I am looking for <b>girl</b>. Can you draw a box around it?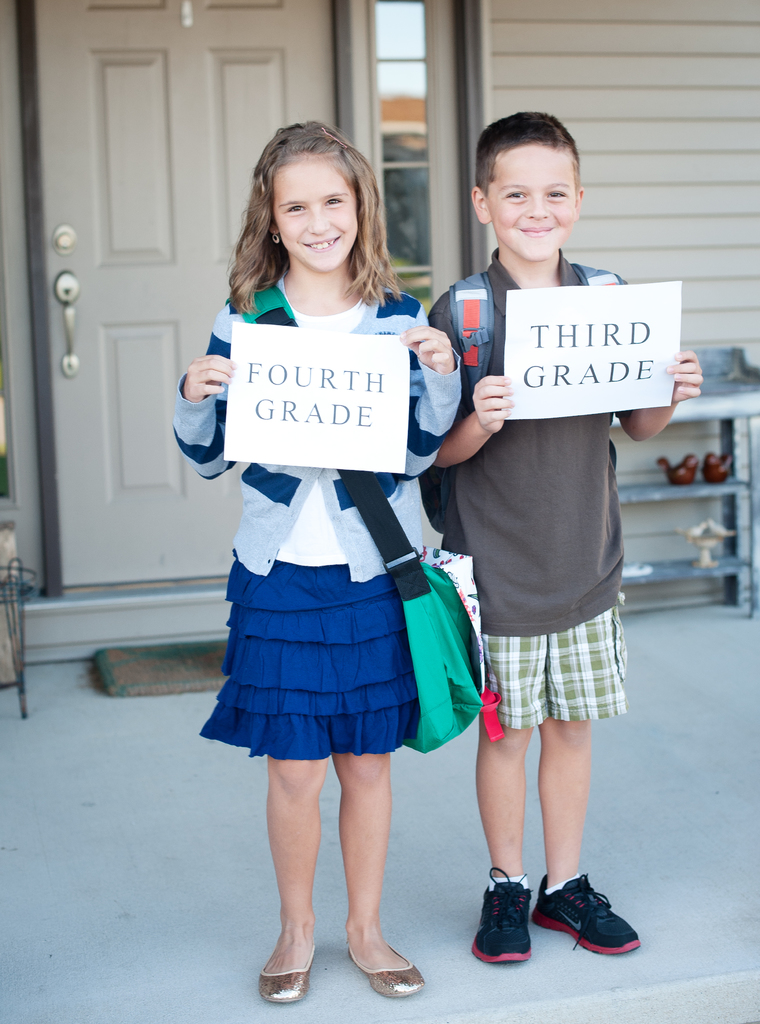
Sure, the bounding box is 163, 115, 497, 1007.
